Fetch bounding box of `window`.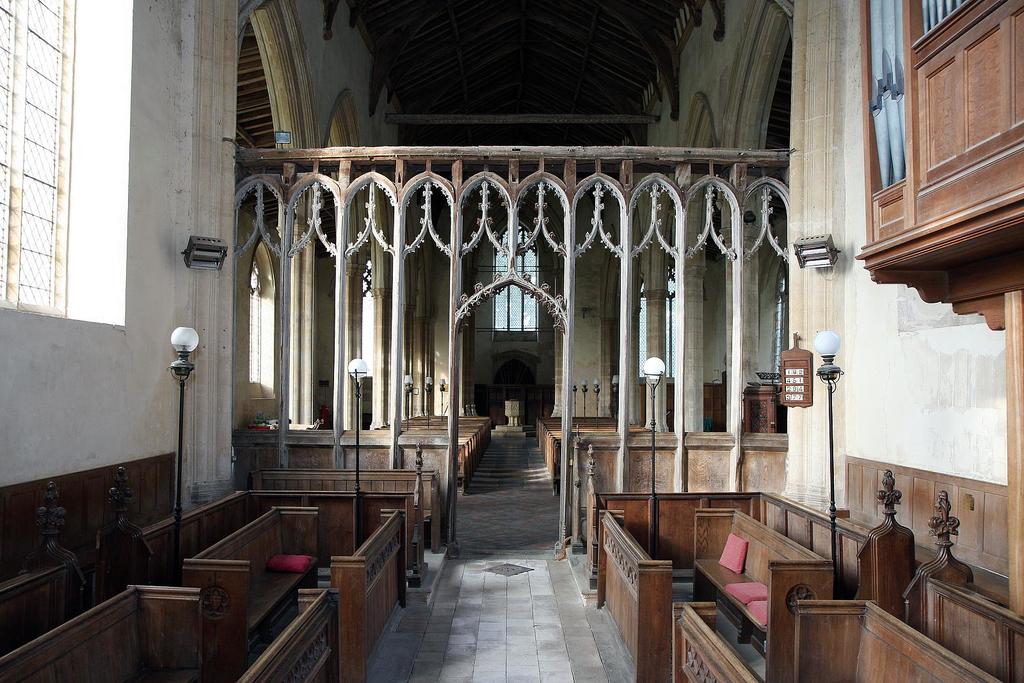
Bbox: <bbox>496, 221, 540, 334</bbox>.
